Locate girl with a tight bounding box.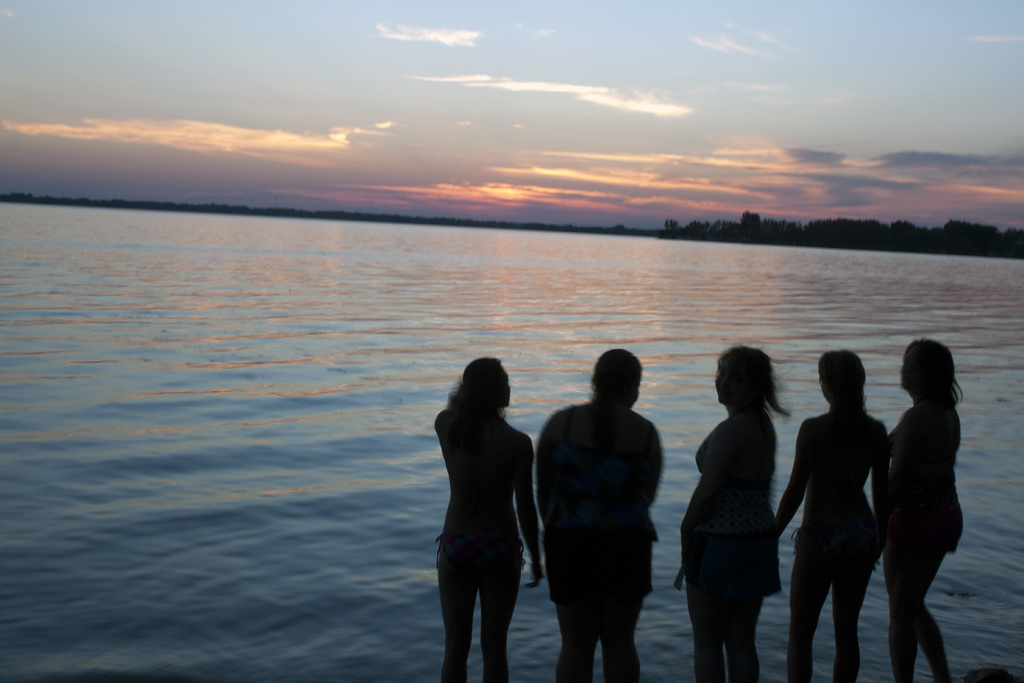
crop(792, 336, 915, 675).
